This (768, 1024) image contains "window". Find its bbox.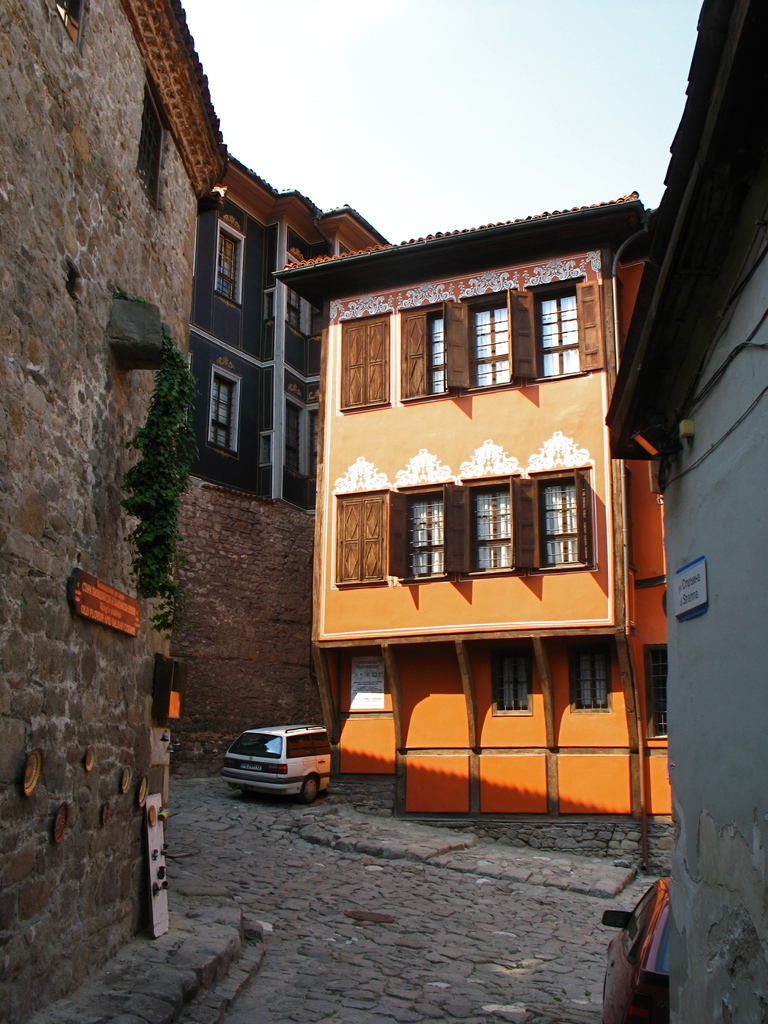
box(497, 652, 528, 711).
